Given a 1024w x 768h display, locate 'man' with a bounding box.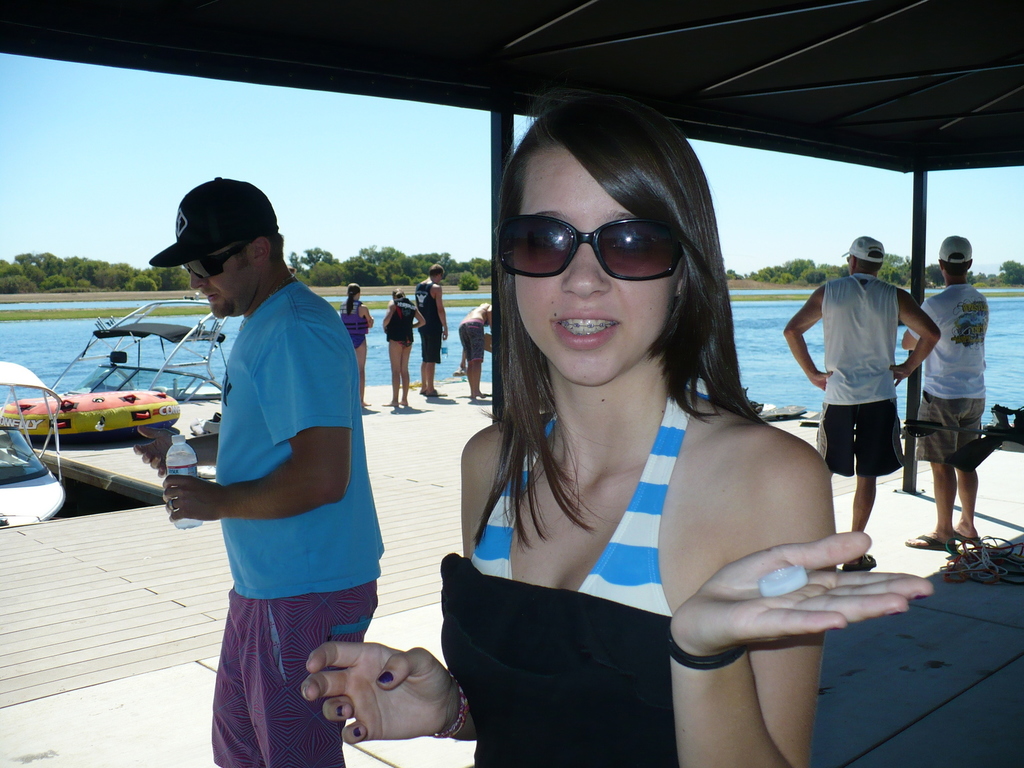
Located: BBox(161, 170, 386, 739).
